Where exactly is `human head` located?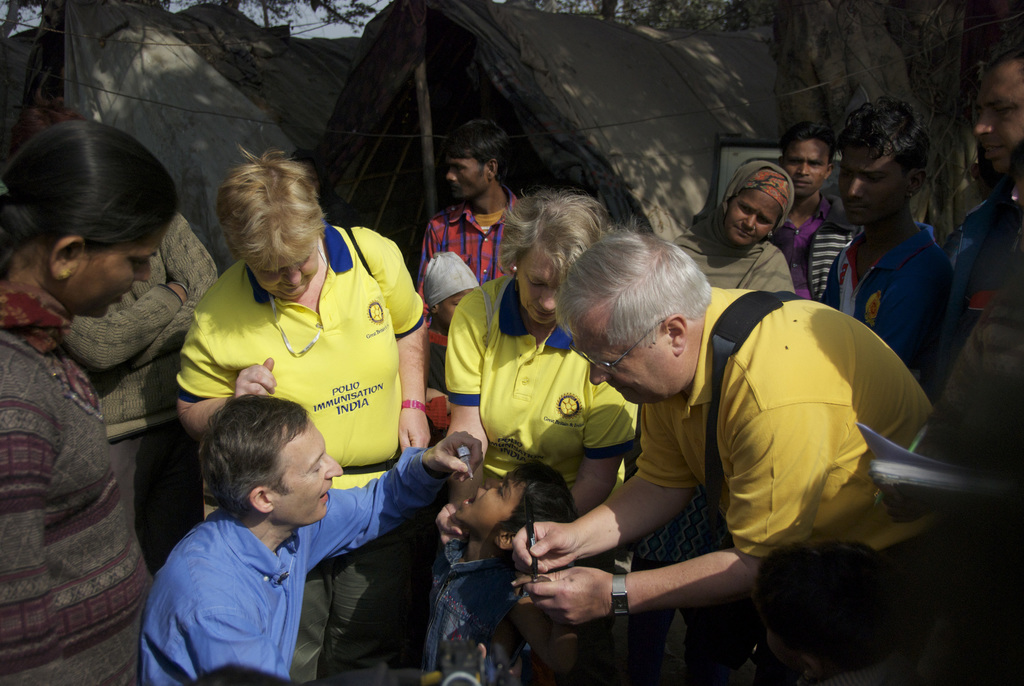
Its bounding box is detection(561, 231, 712, 408).
